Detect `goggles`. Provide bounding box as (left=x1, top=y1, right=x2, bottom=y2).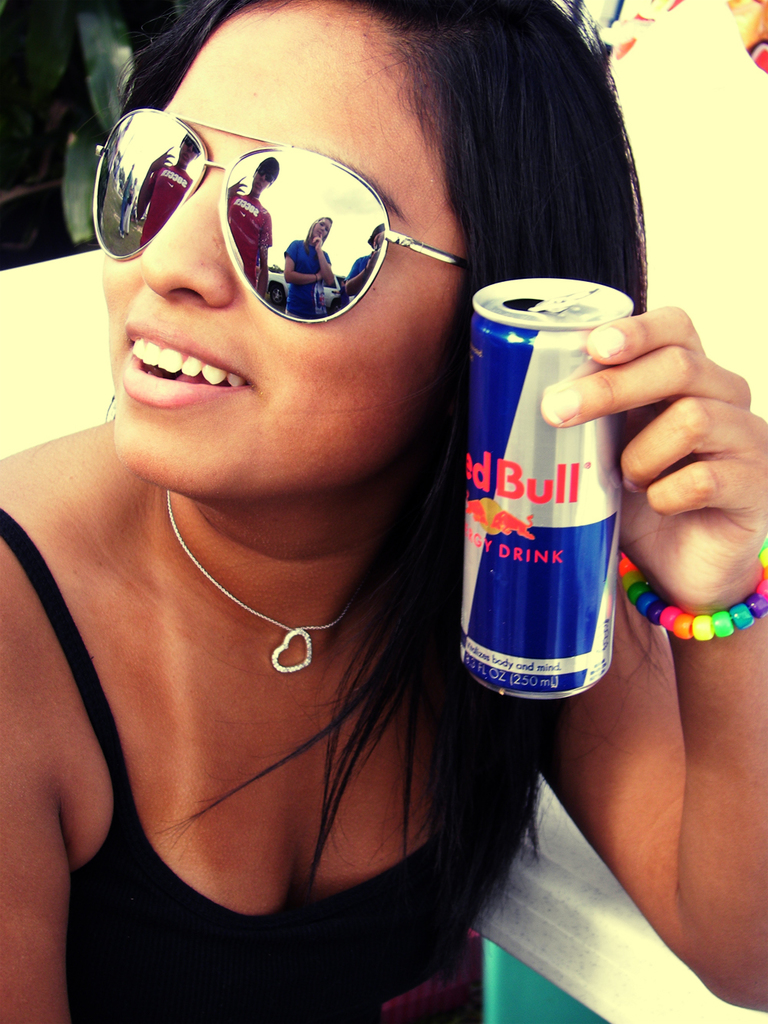
(left=91, top=113, right=451, bottom=342).
